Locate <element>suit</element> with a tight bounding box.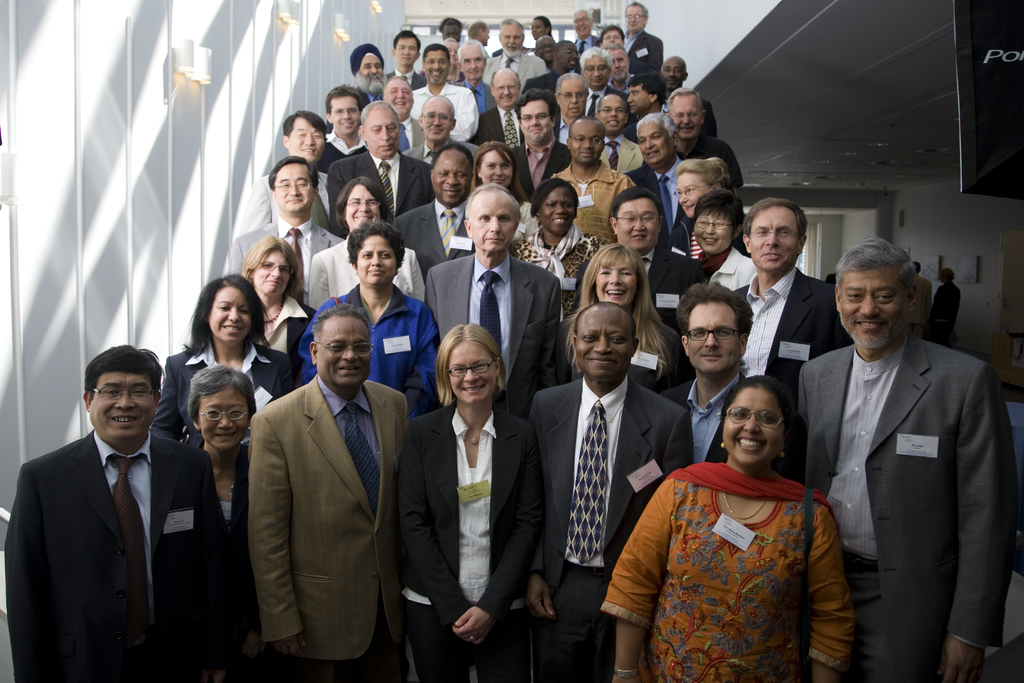
rect(630, 154, 688, 239).
